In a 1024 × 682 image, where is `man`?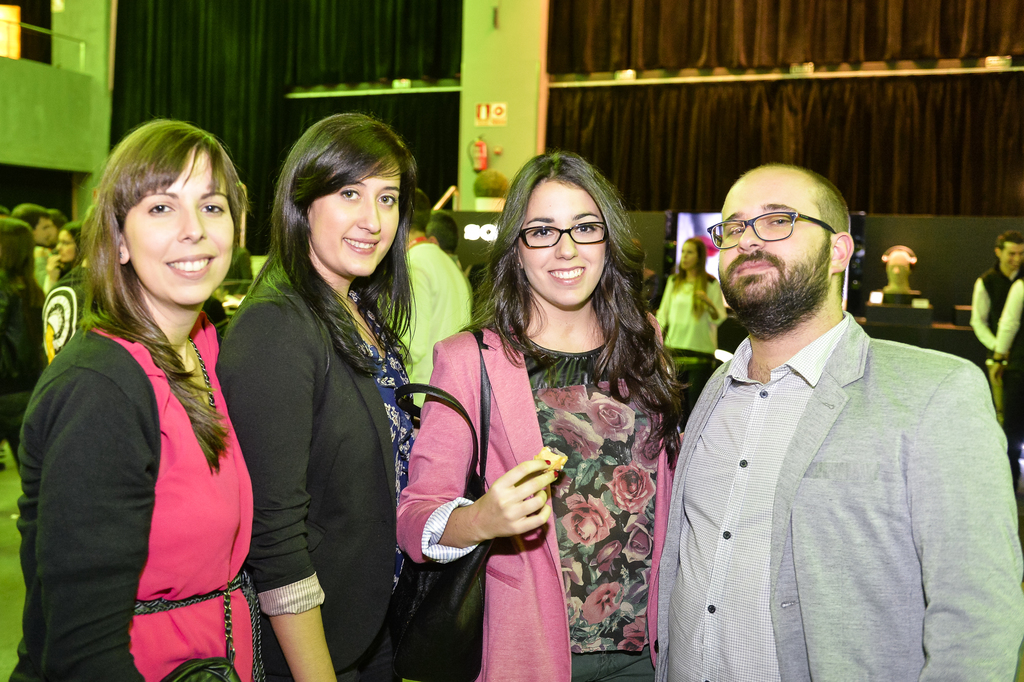
424, 206, 469, 272.
